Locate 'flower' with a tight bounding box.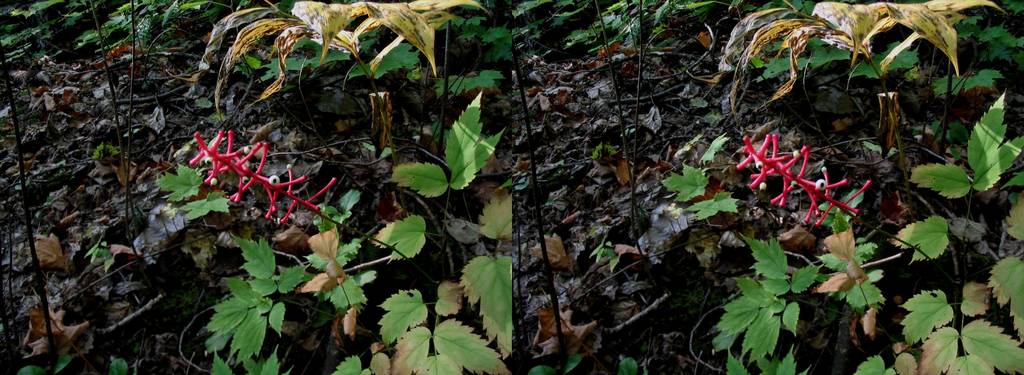
<box>739,135,884,227</box>.
